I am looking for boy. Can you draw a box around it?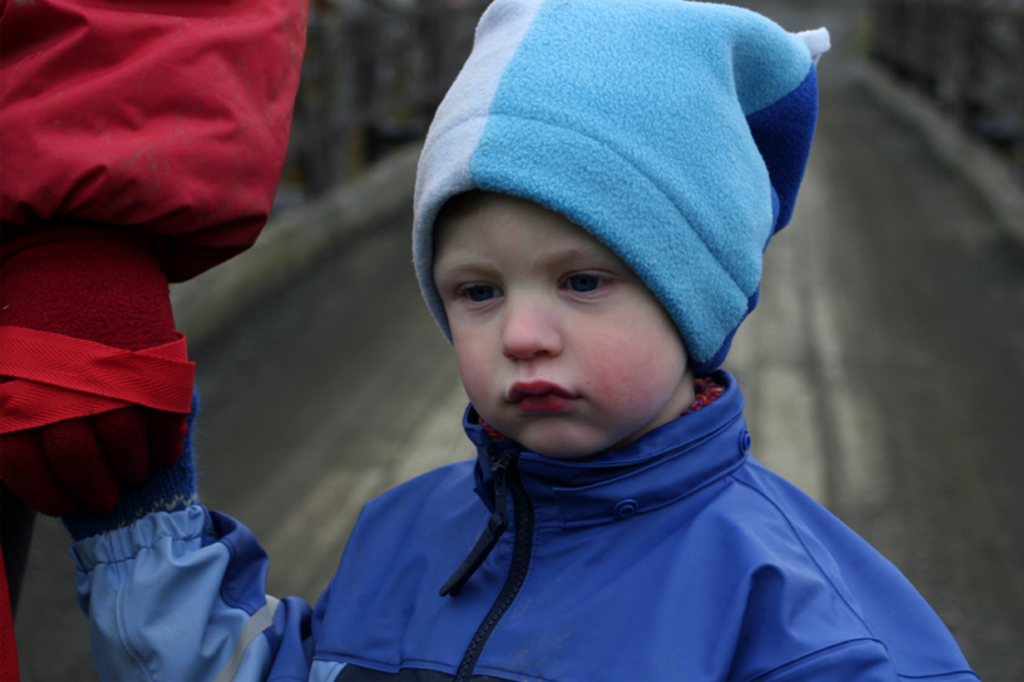
Sure, the bounding box is (50,0,980,681).
